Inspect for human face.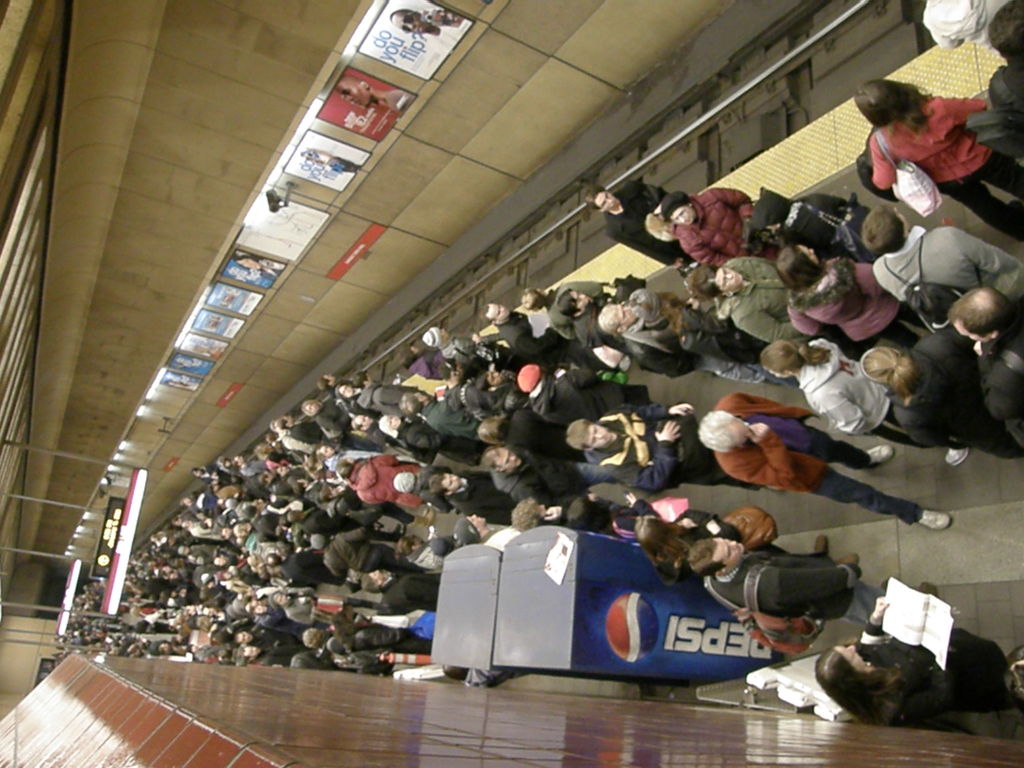
Inspection: 489:373:505:388.
